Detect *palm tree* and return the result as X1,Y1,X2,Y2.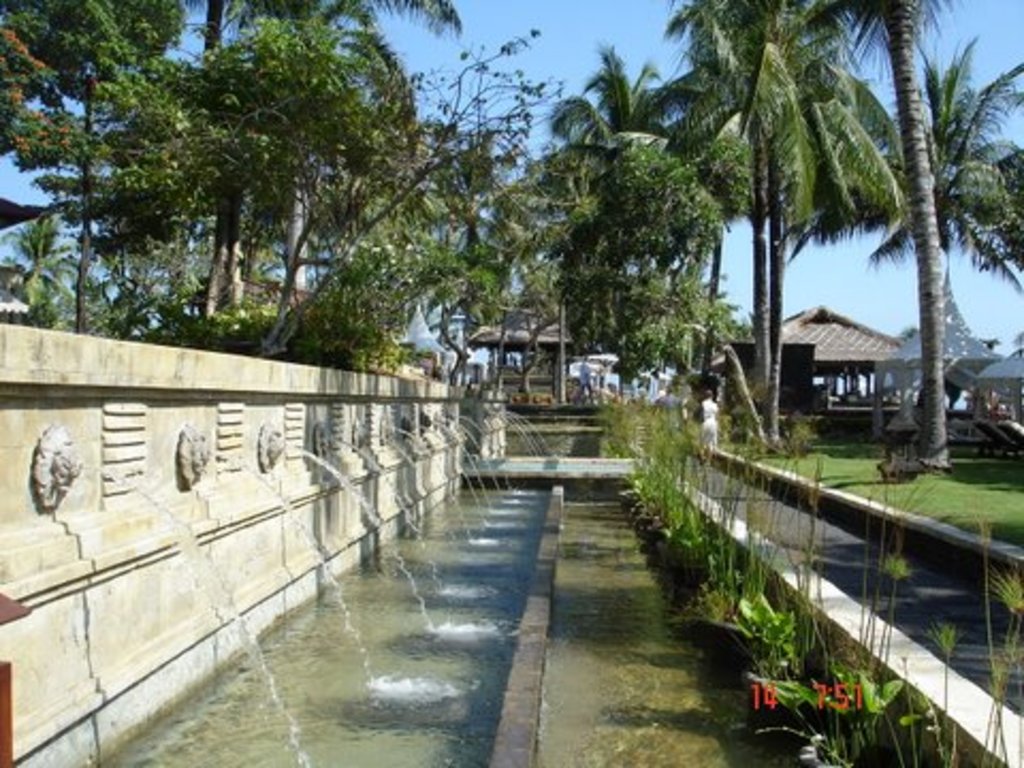
653,4,851,405.
